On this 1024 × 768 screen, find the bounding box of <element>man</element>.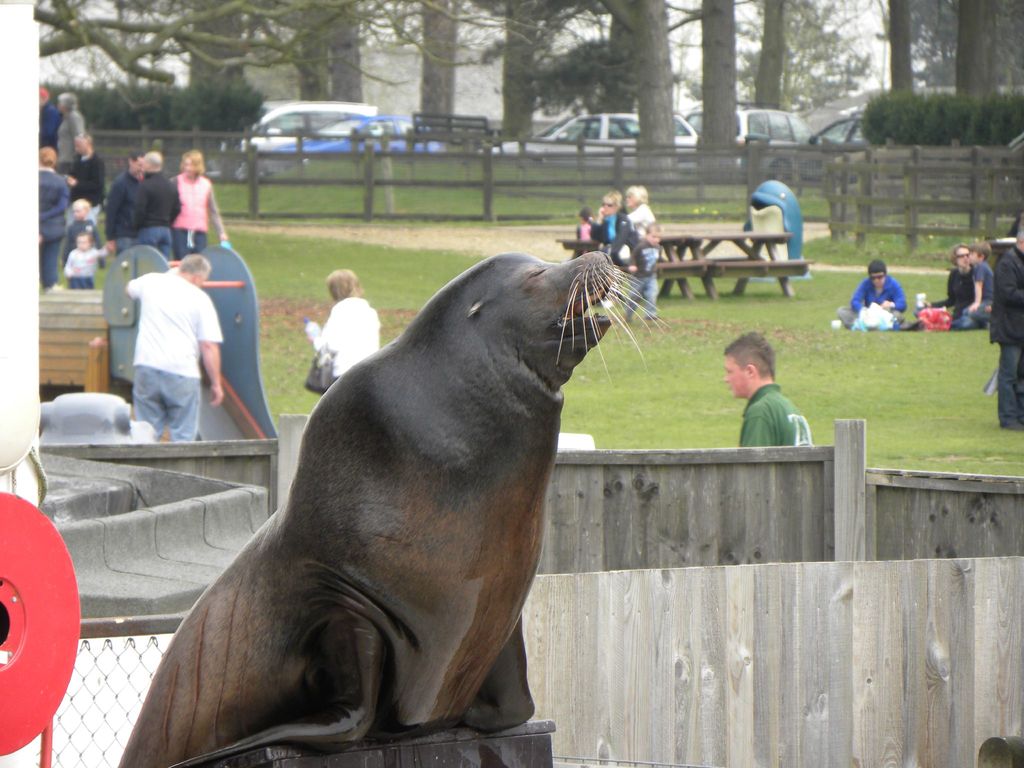
Bounding box: 106,234,238,453.
